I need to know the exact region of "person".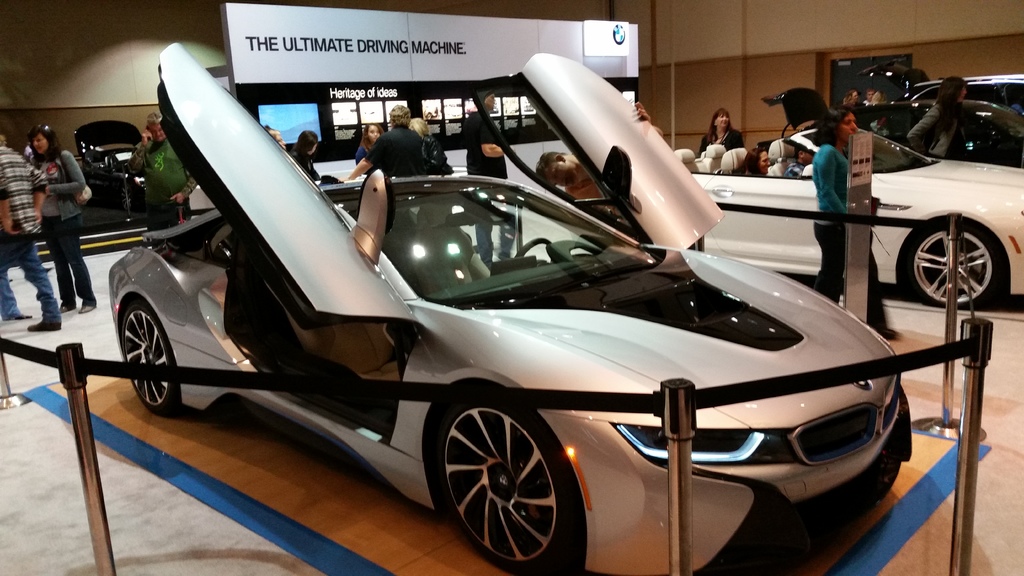
Region: l=834, t=86, r=860, b=111.
